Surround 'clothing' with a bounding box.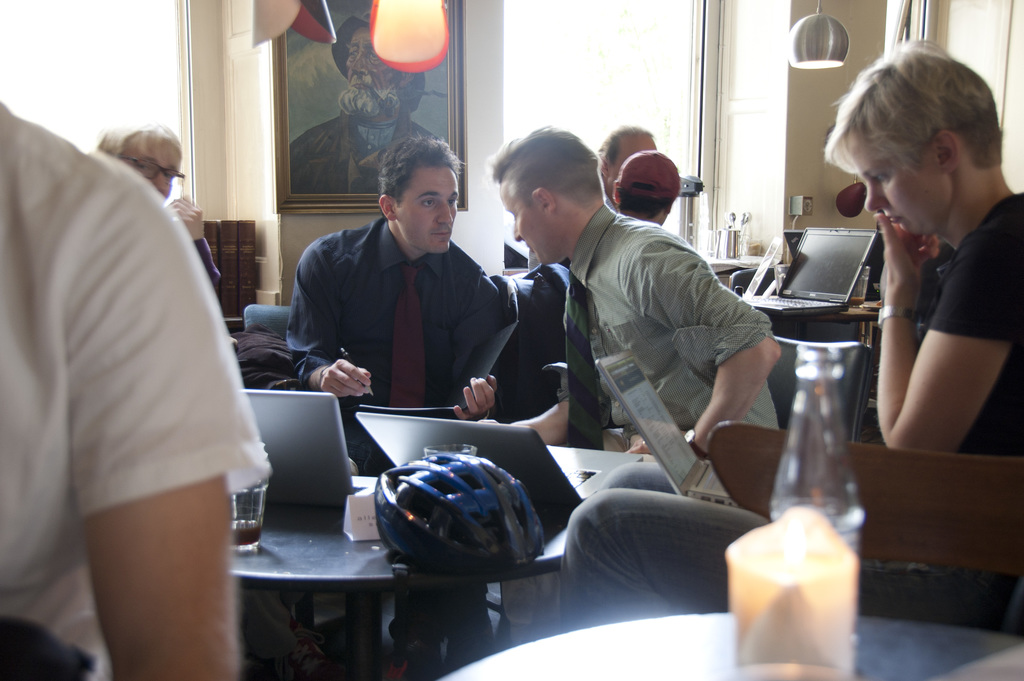
(557, 191, 764, 480).
